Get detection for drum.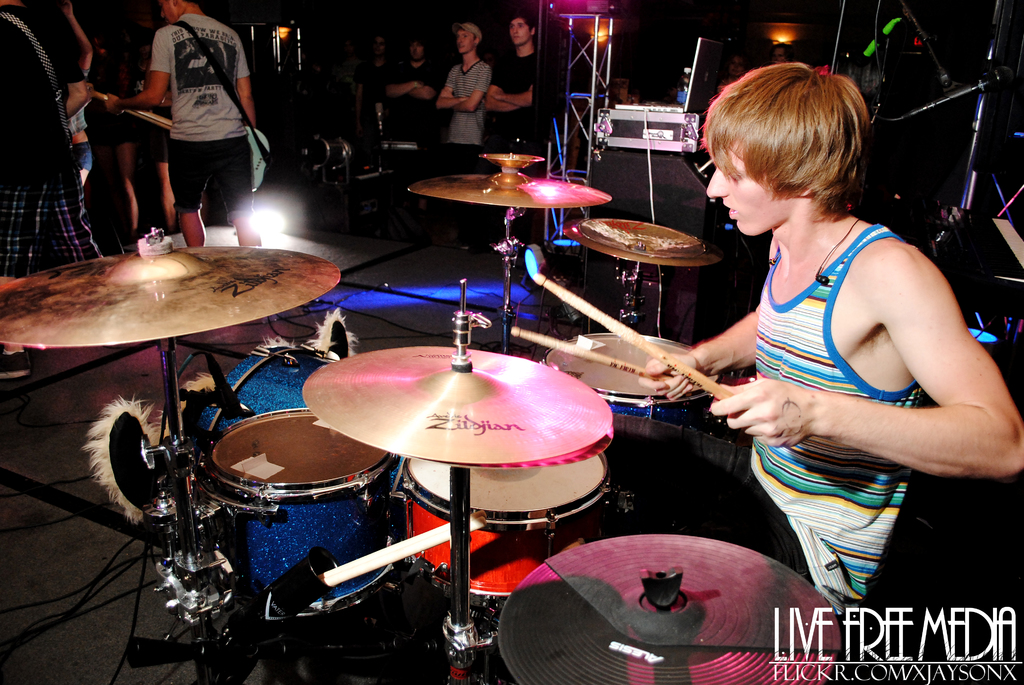
Detection: locate(197, 409, 399, 609).
